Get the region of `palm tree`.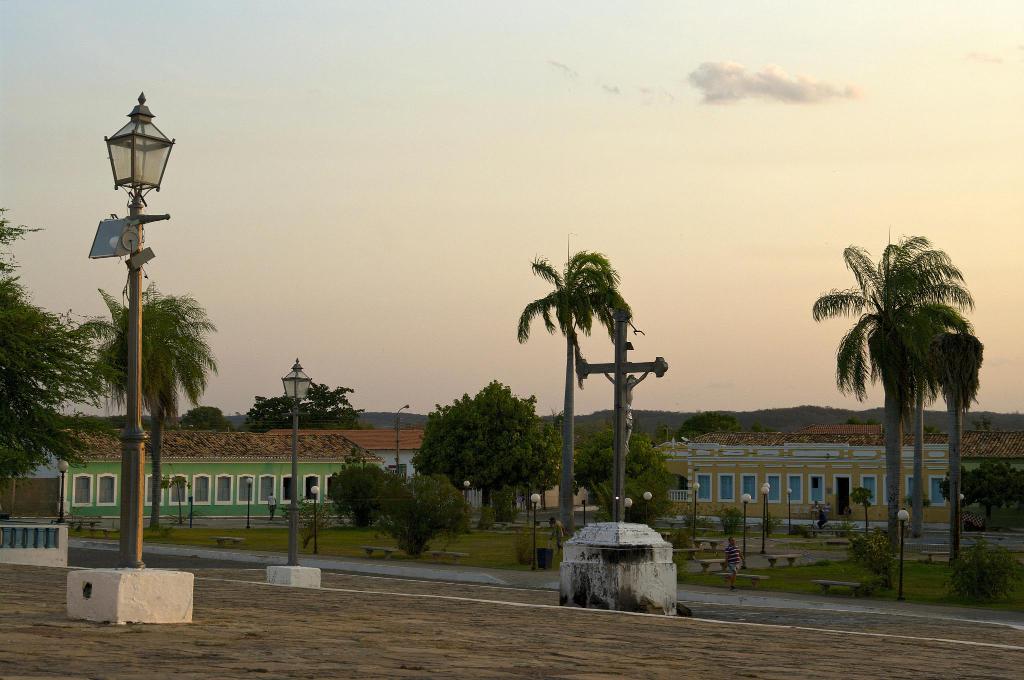
x1=514, y1=226, x2=632, y2=539.
